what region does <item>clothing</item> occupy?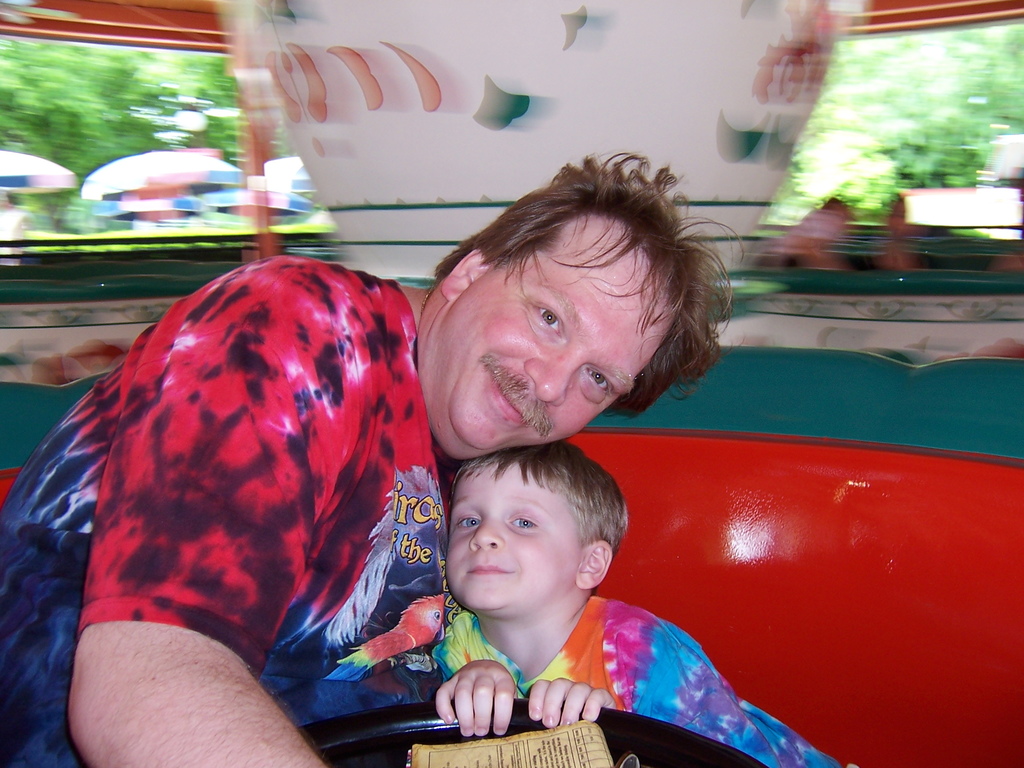
(x1=0, y1=254, x2=465, y2=767).
